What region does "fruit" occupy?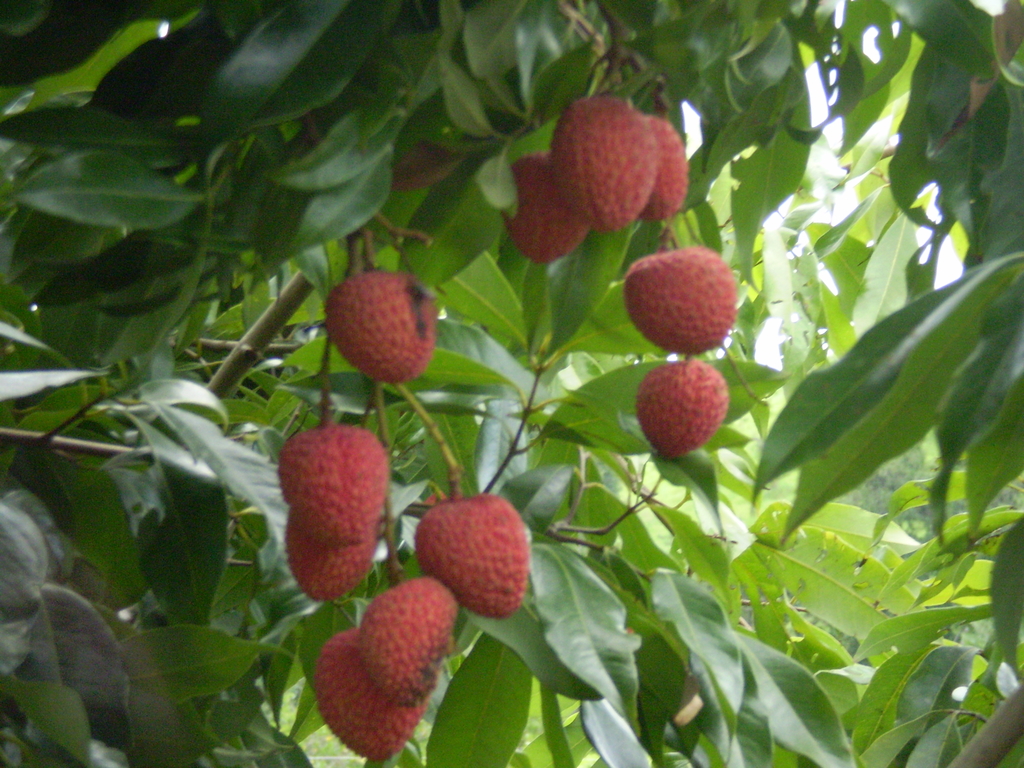
x1=352, y1=576, x2=458, y2=707.
